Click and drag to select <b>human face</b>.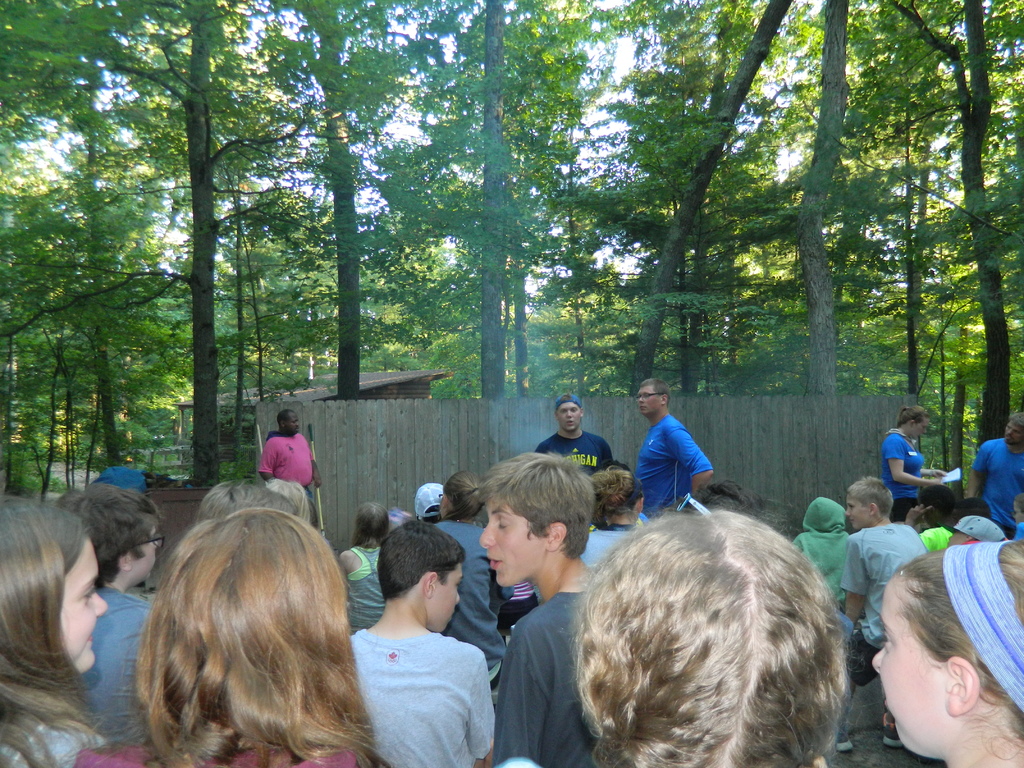
Selection: crop(60, 539, 109, 673).
